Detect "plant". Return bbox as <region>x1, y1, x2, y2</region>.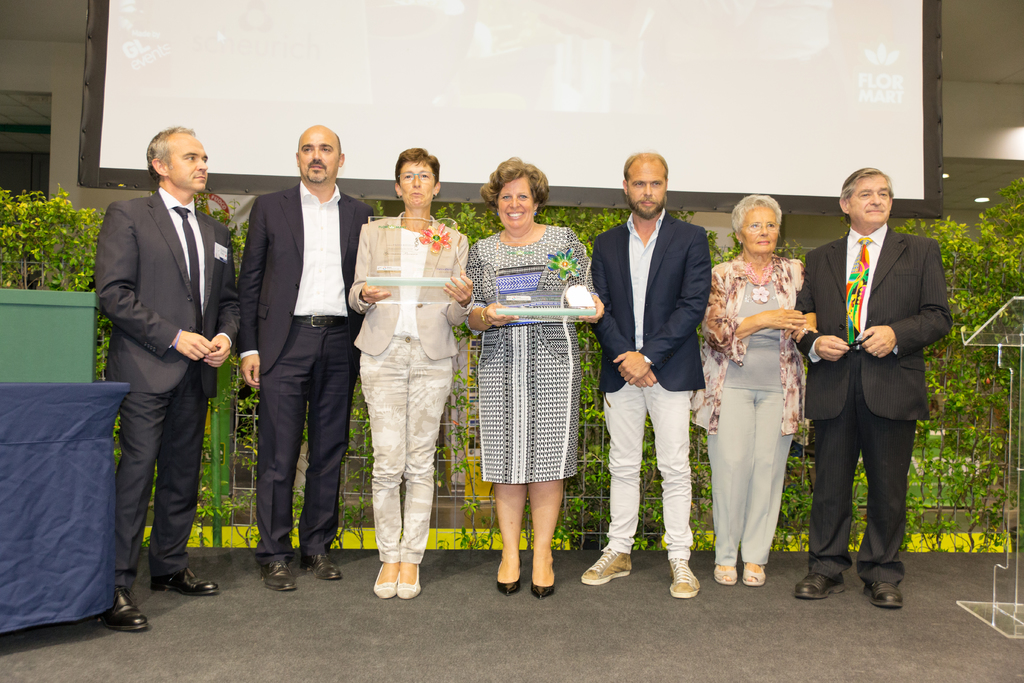
<region>0, 181, 115, 293</region>.
